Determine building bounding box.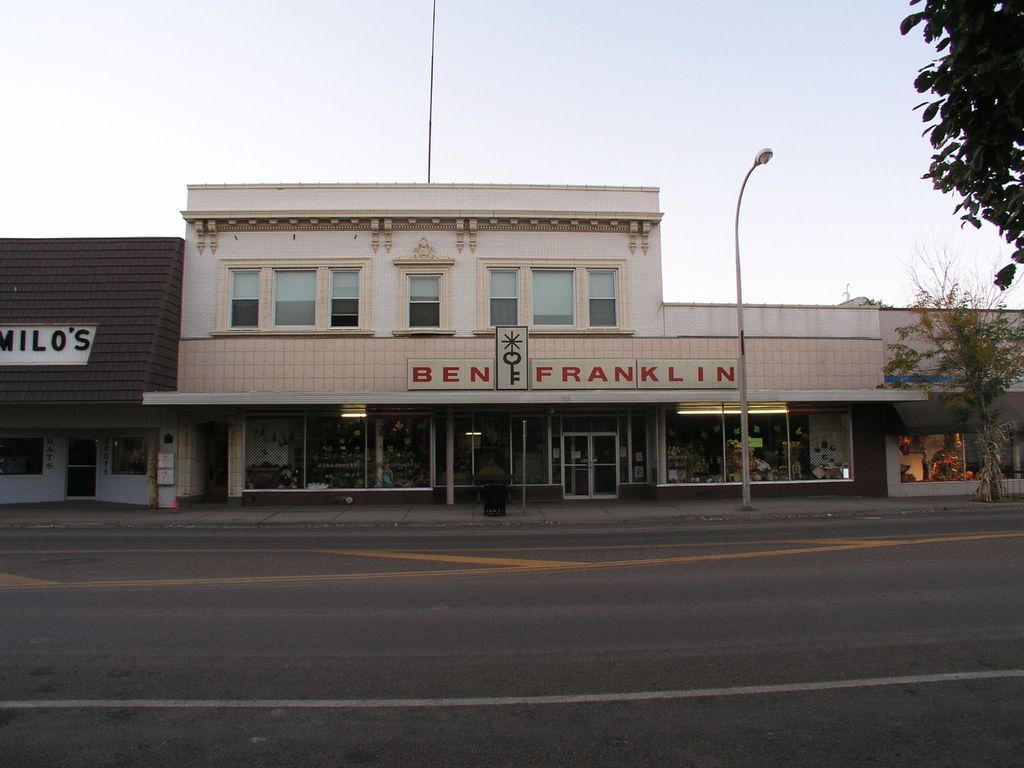
Determined: 2:241:186:506.
